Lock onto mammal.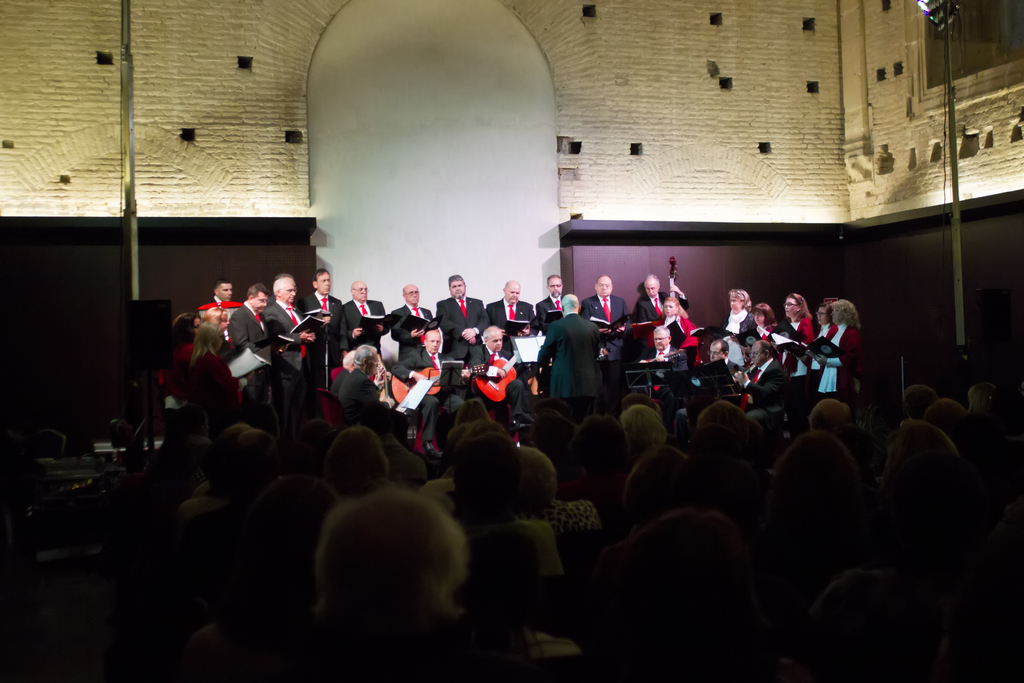
Locked: box(631, 275, 690, 370).
